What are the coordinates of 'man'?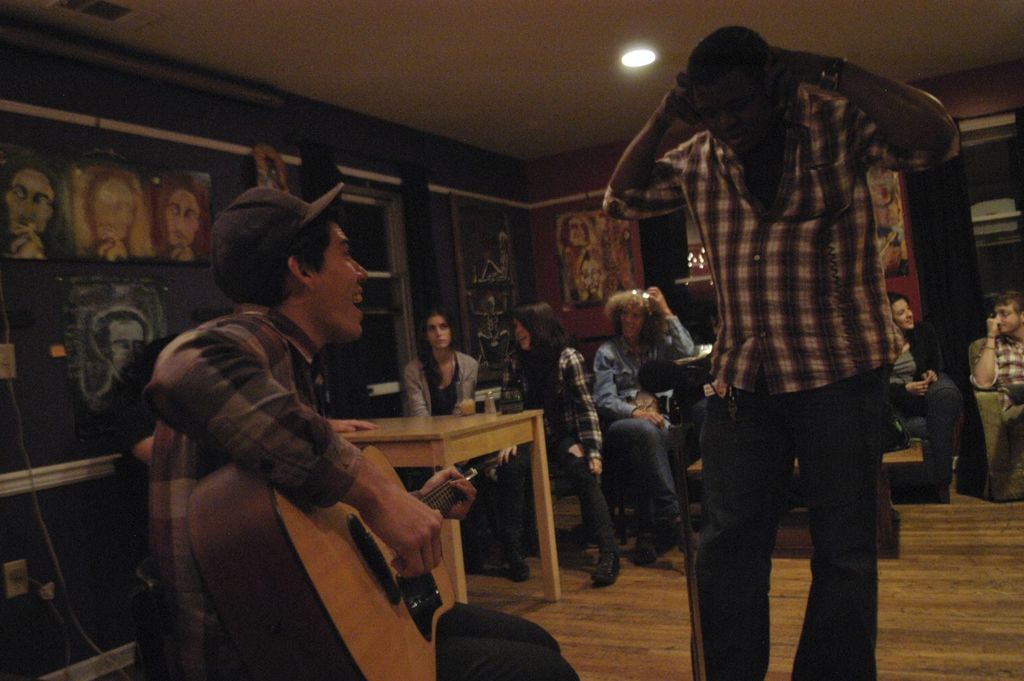
[605, 30, 954, 680].
